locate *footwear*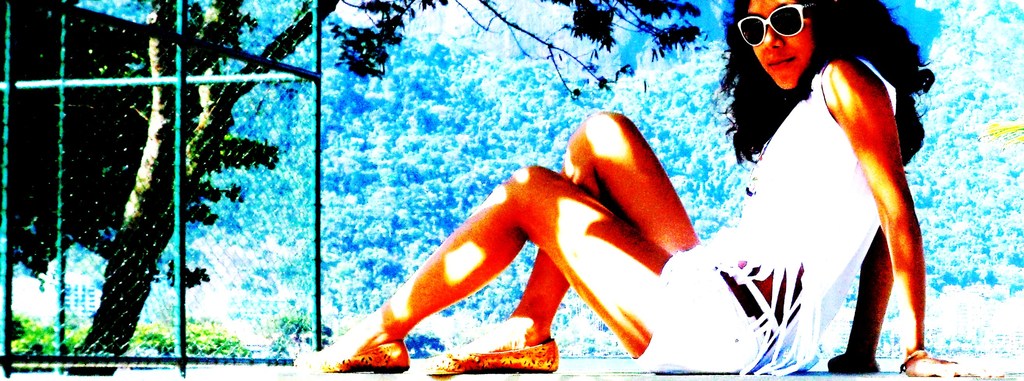
pyautogui.locateOnScreen(307, 341, 406, 371)
